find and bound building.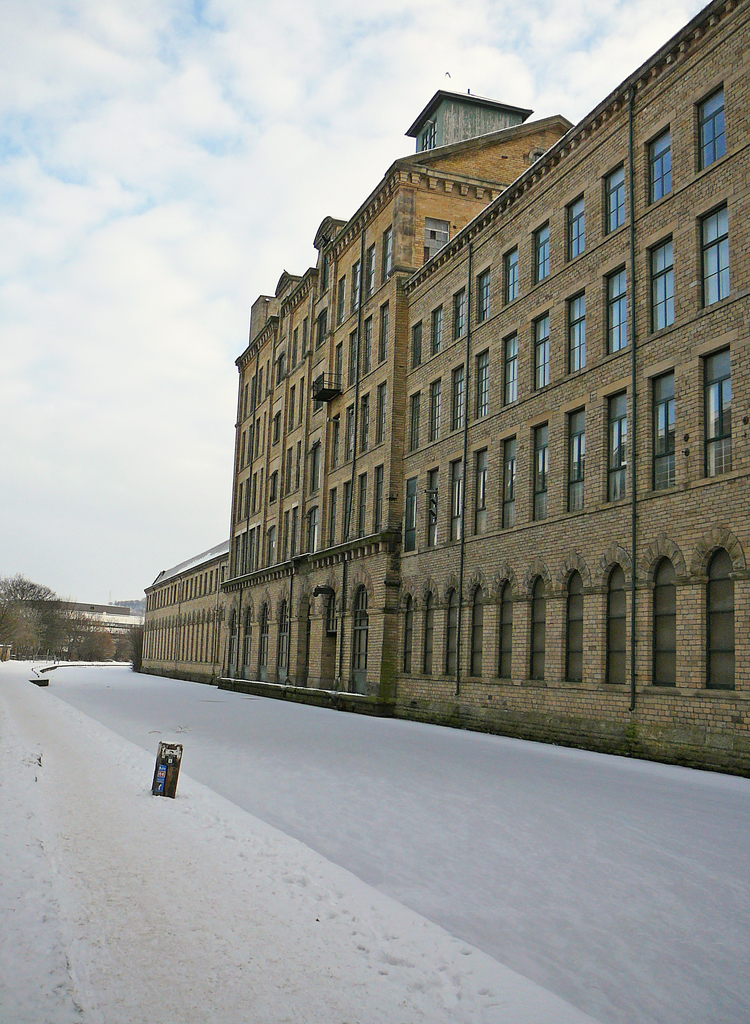
Bound: region(132, 0, 749, 778).
